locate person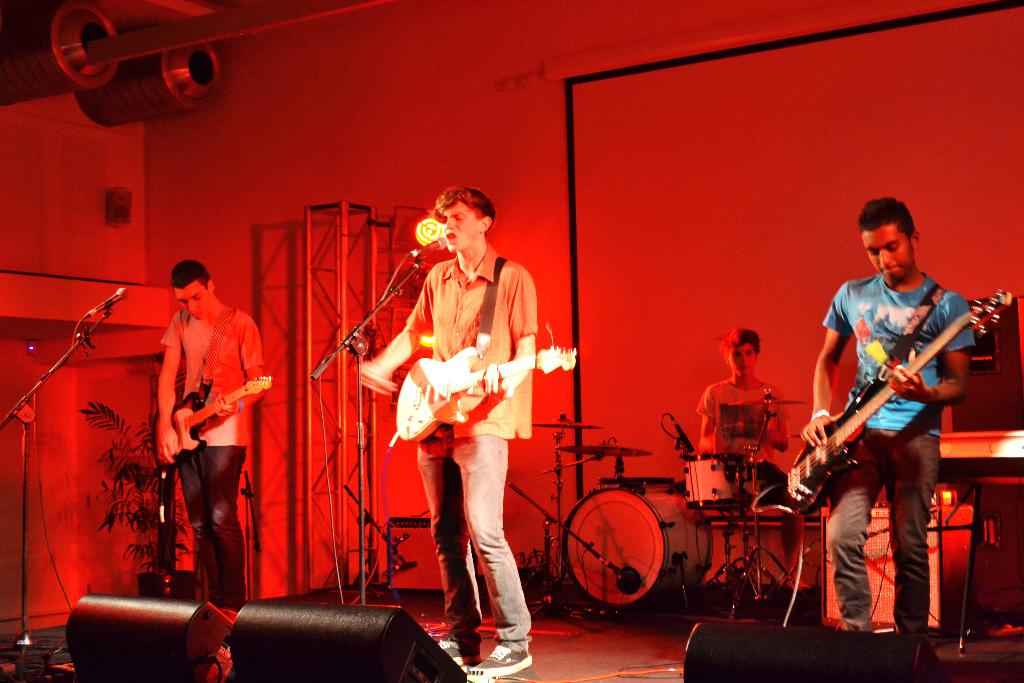
box=[362, 188, 532, 682]
